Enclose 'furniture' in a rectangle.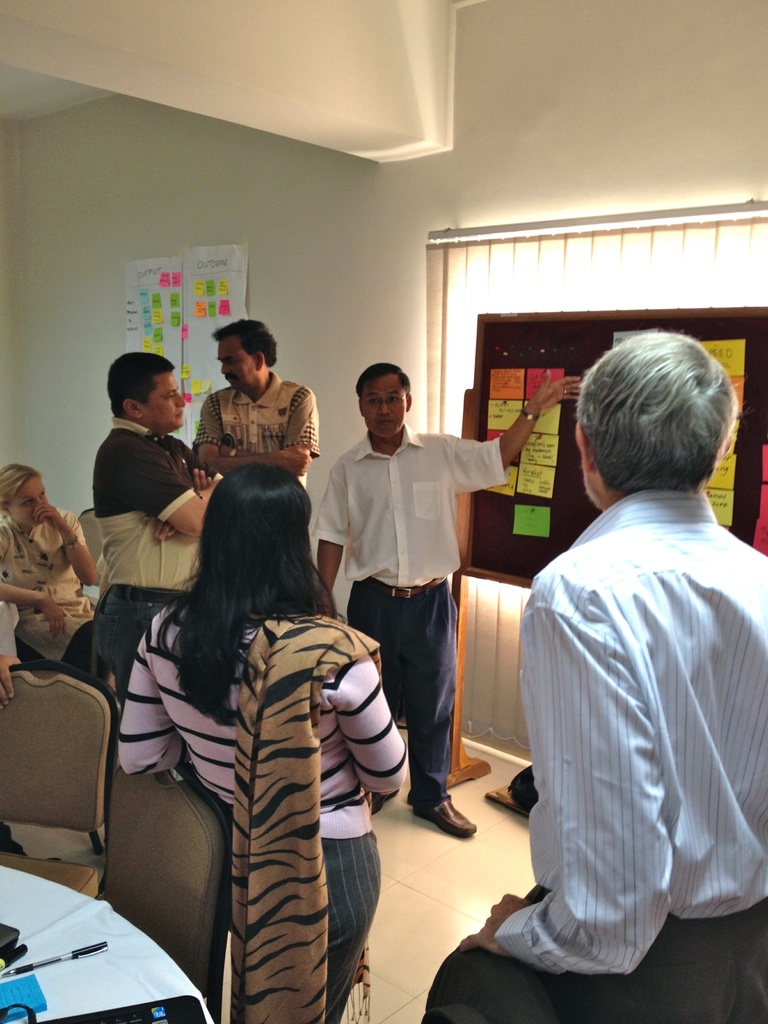
(left=77, top=509, right=104, bottom=601).
